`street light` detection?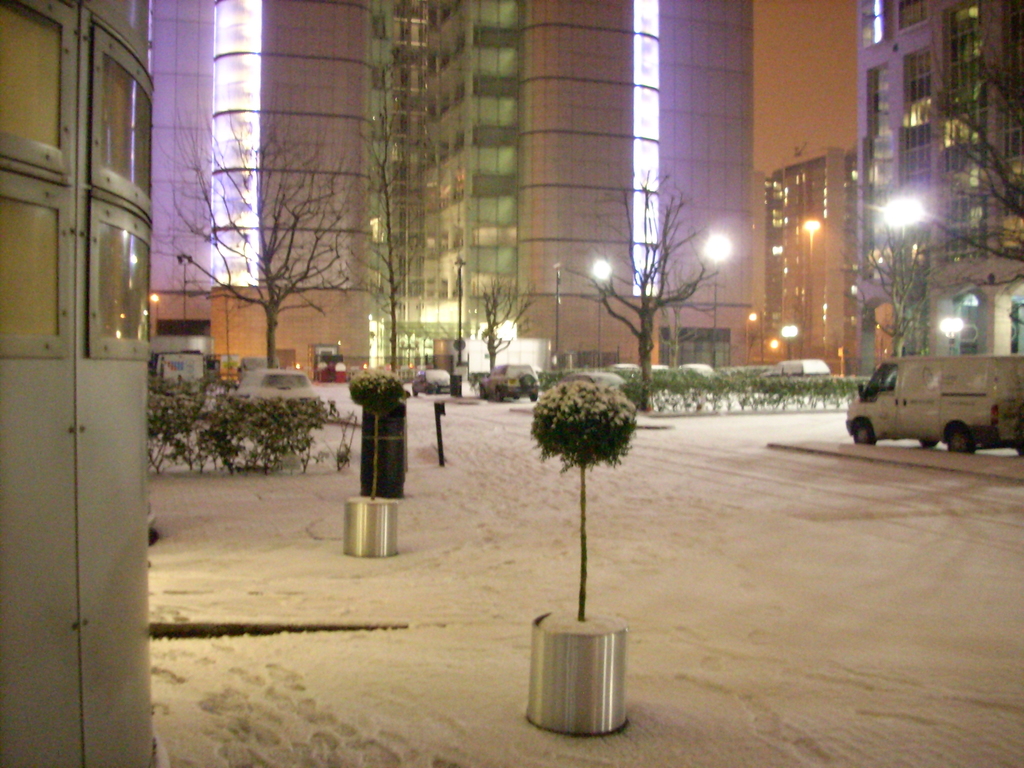
rect(450, 244, 472, 400)
